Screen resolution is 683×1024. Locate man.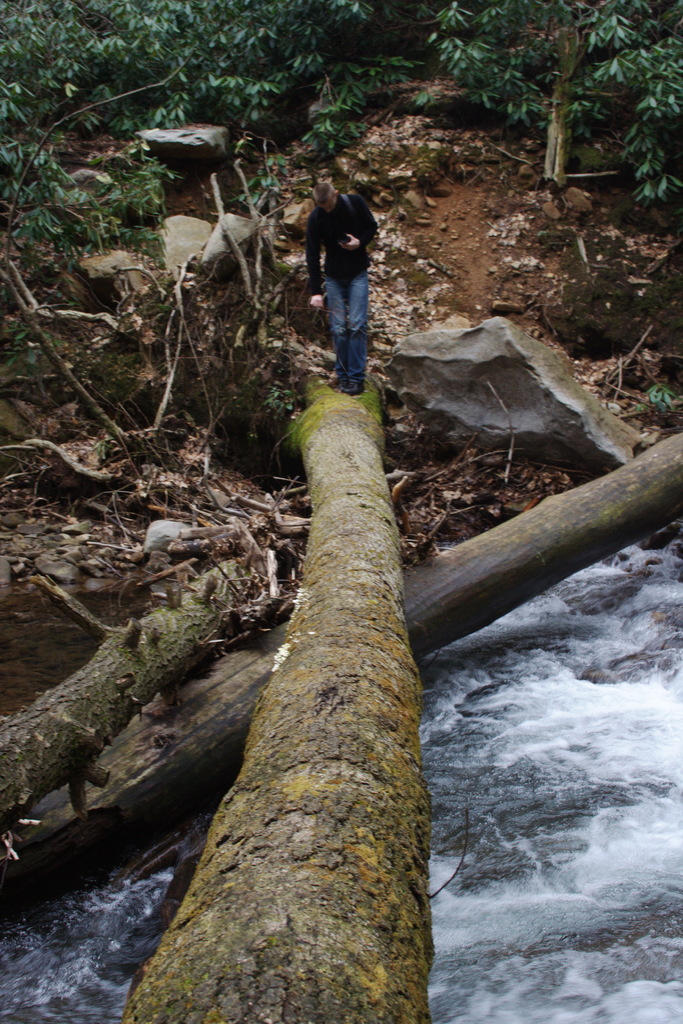
crop(302, 167, 395, 396).
